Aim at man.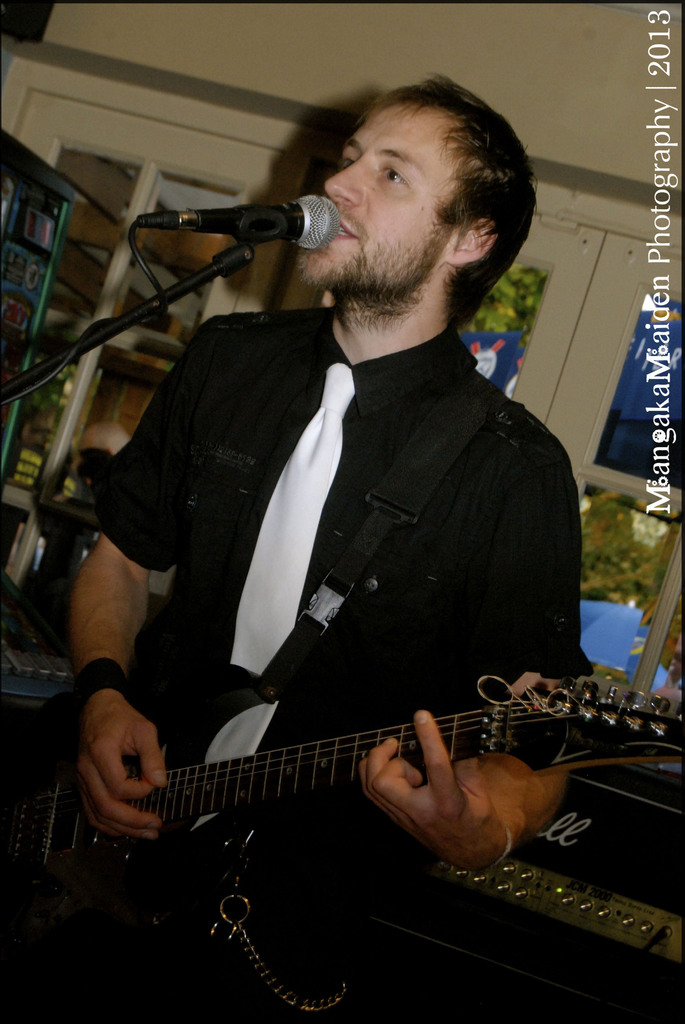
Aimed at <bbox>71, 48, 589, 1023</bbox>.
